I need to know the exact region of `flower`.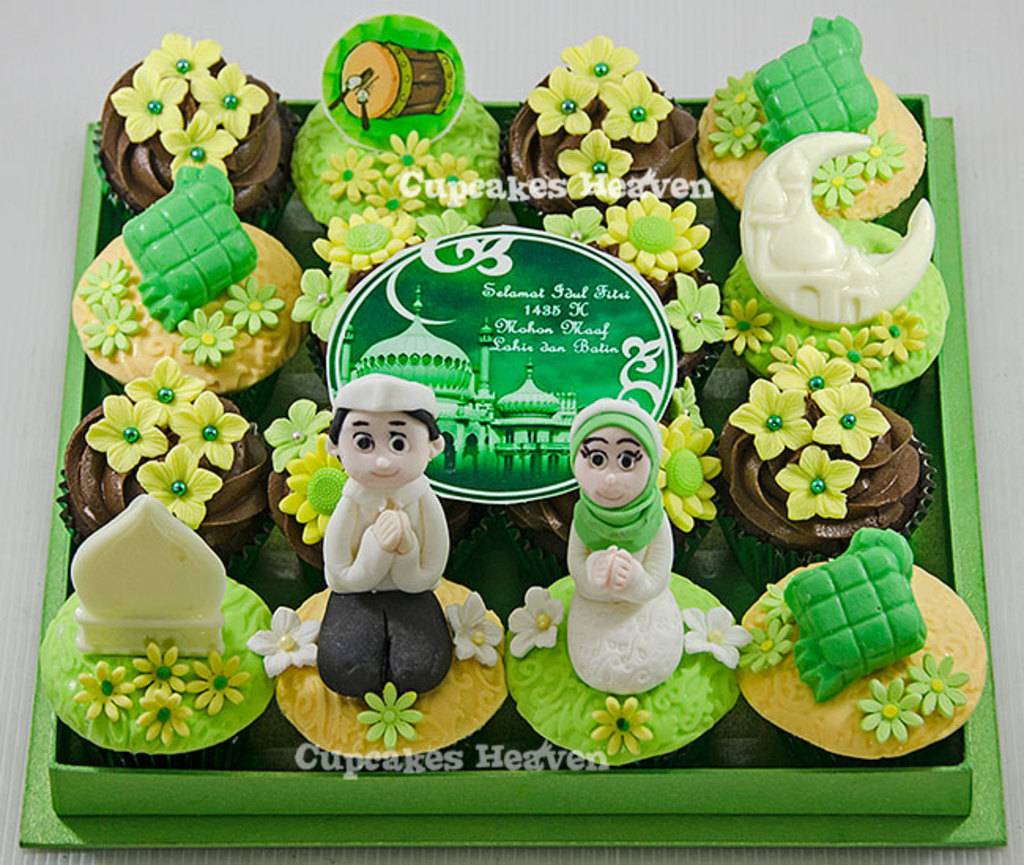
Region: <bbox>510, 588, 562, 659</bbox>.
